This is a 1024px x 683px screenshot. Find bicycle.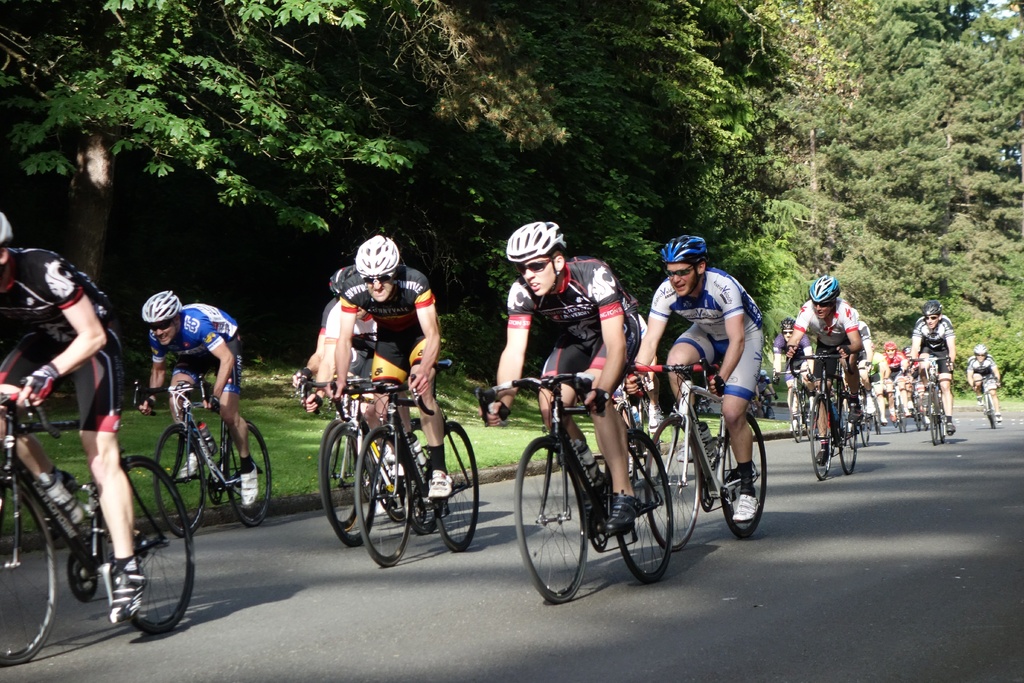
Bounding box: BBox(526, 376, 684, 600).
